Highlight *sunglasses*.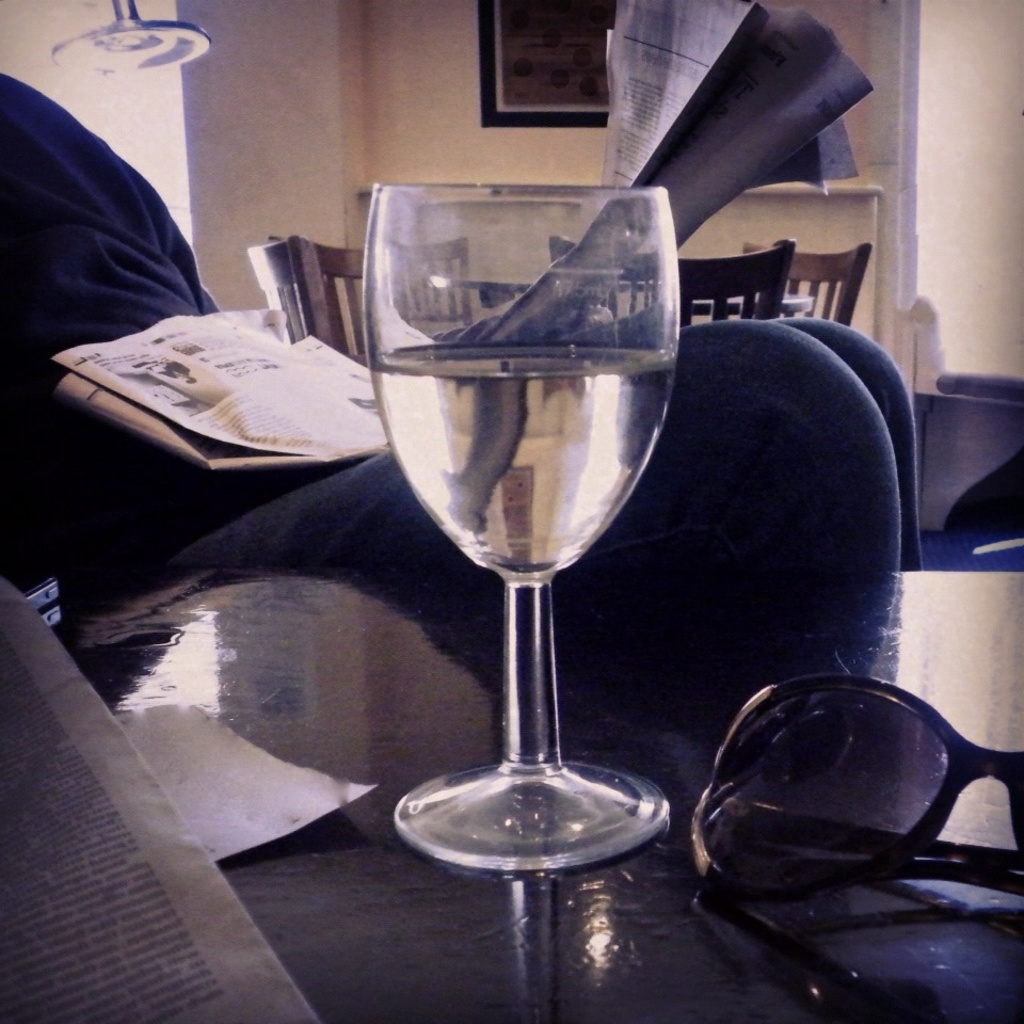
Highlighted region: {"left": 690, "top": 670, "right": 1023, "bottom": 901}.
